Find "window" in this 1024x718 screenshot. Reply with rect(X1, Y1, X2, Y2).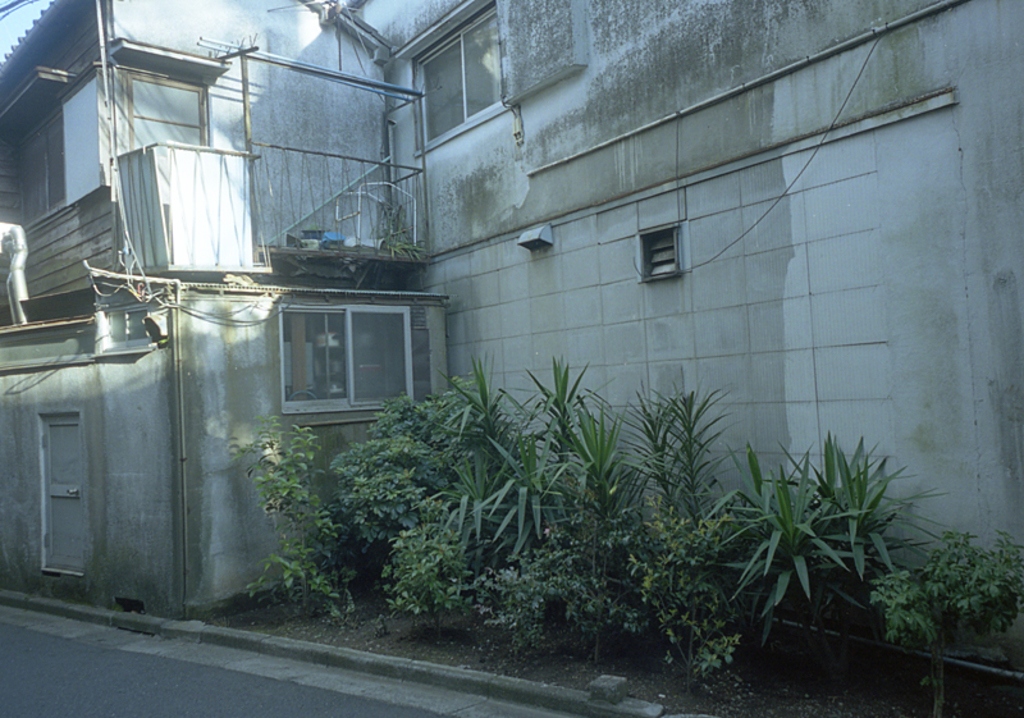
rect(410, 8, 507, 156).
